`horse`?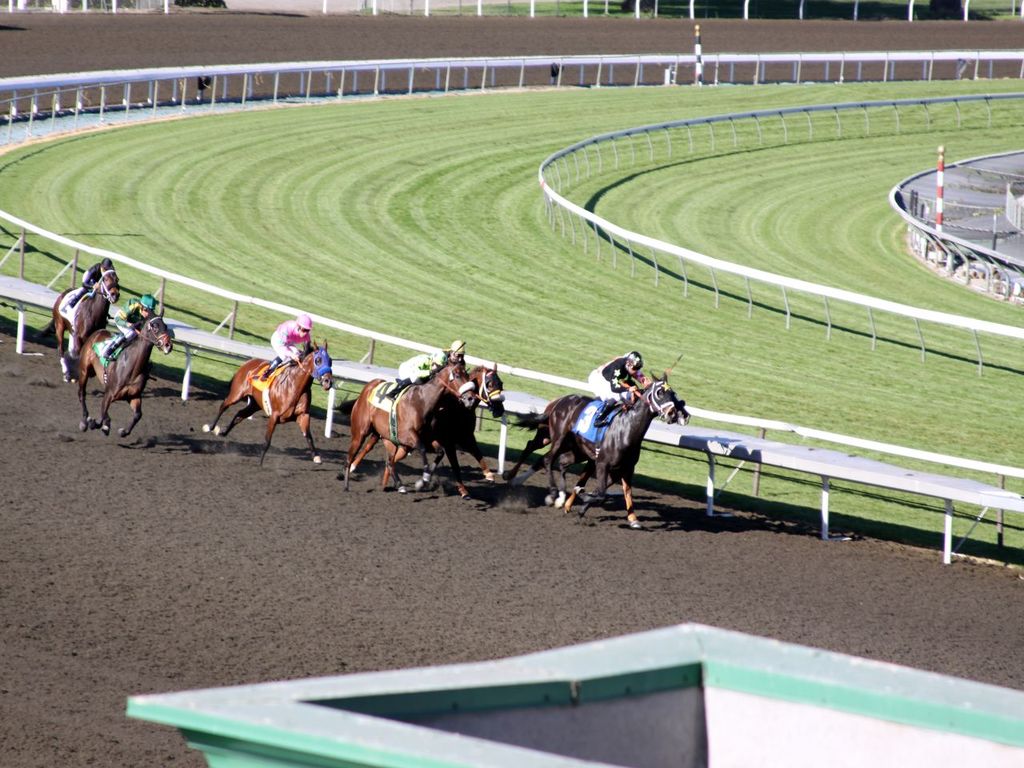
{"left": 378, "top": 362, "right": 506, "bottom": 500}
